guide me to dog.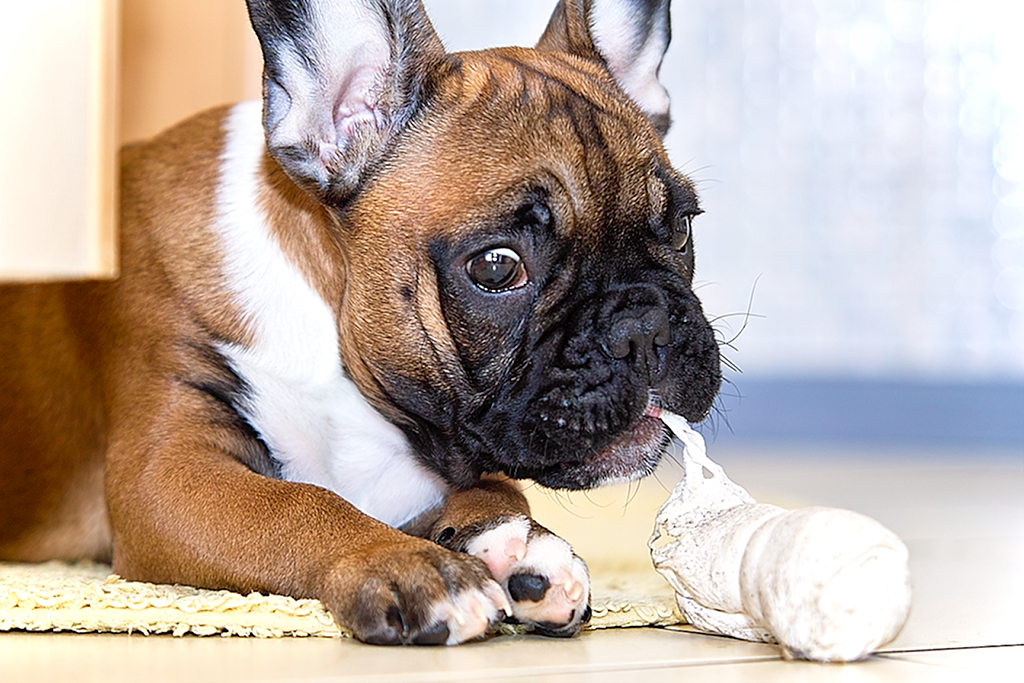
Guidance: 0, 0, 760, 649.
